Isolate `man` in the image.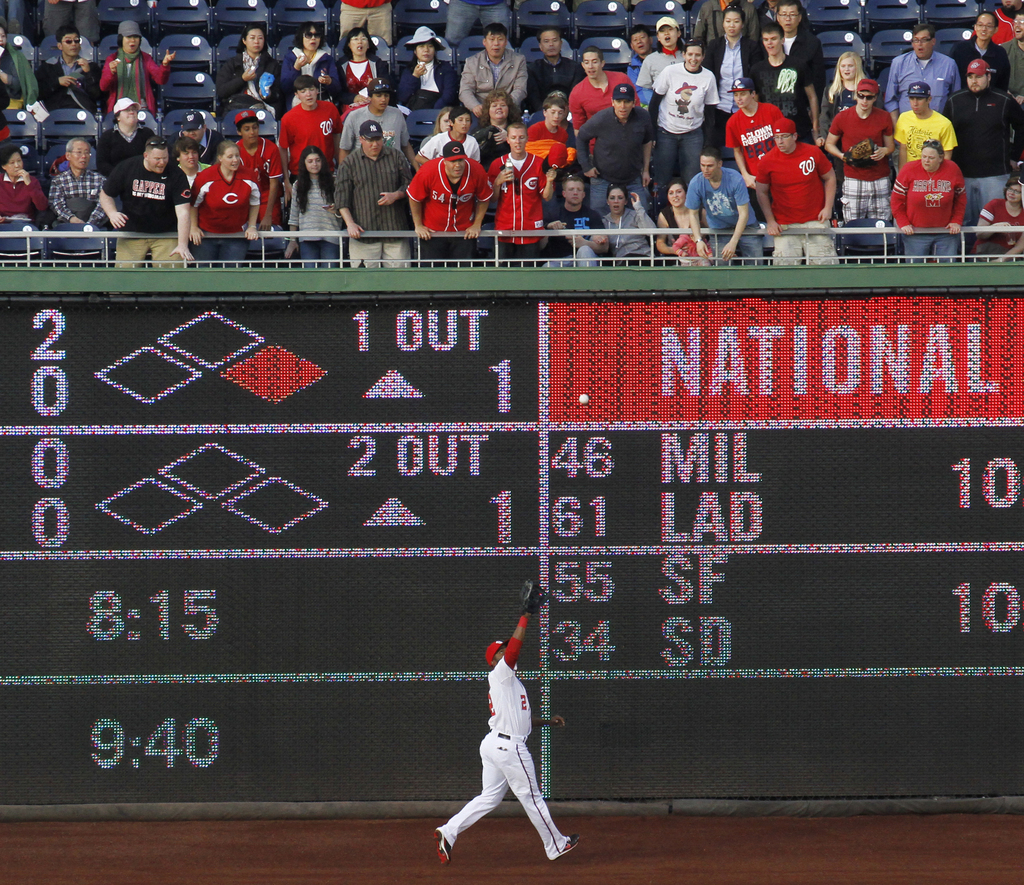
Isolated region: <box>630,26,652,101</box>.
